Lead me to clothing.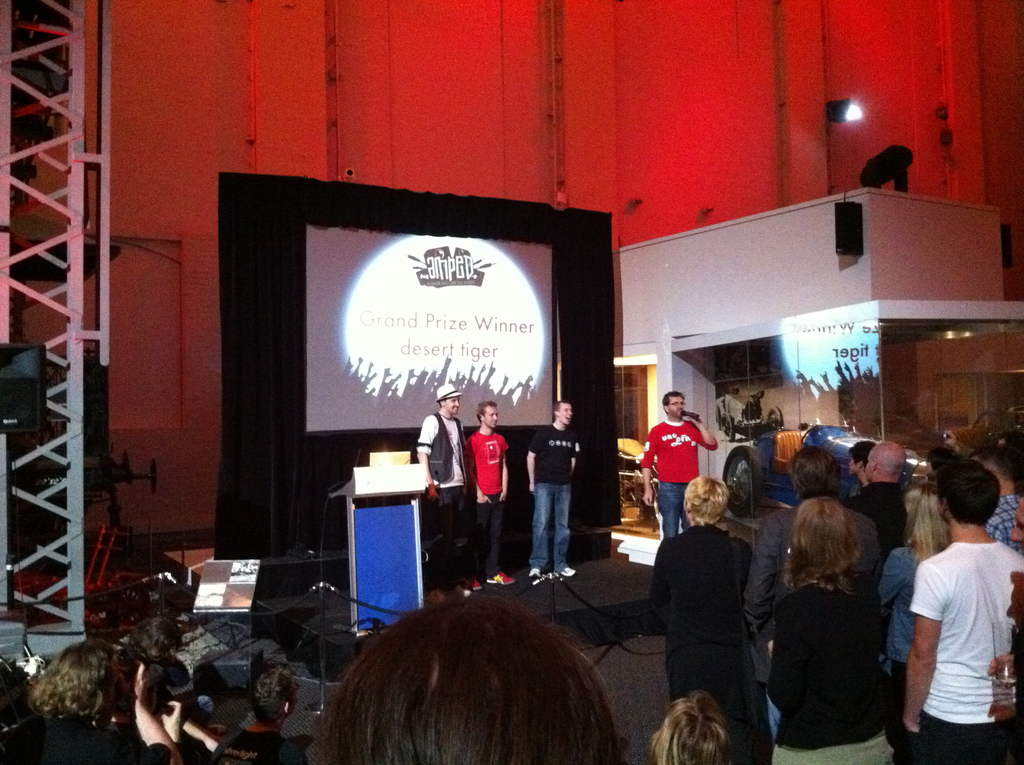
Lead to (left=460, top=427, right=512, bottom=579).
